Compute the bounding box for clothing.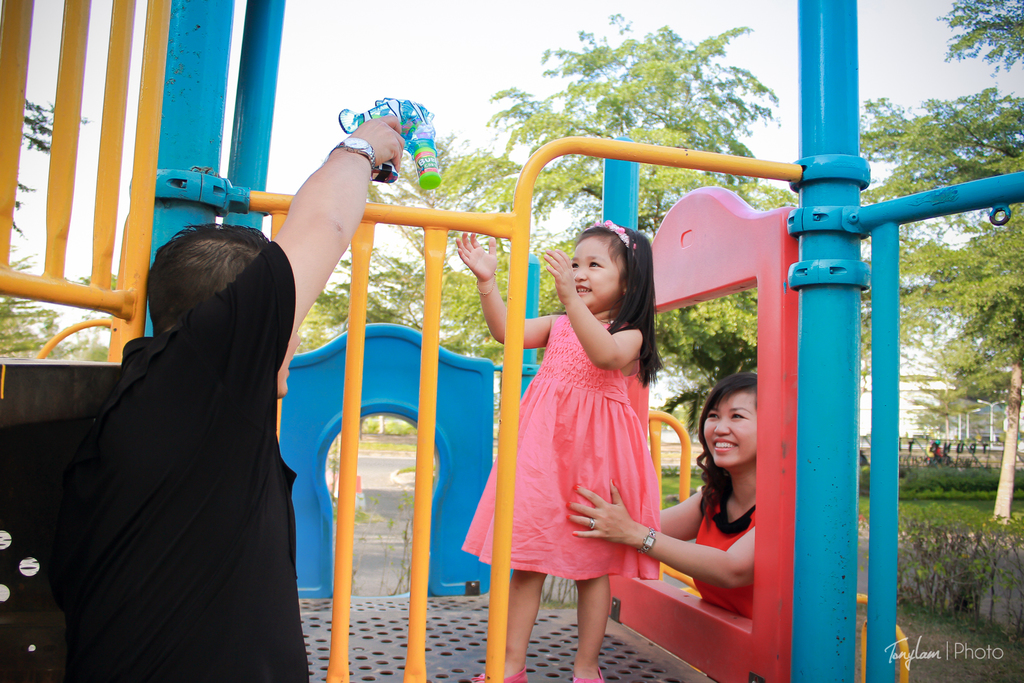
l=705, t=479, r=769, b=625.
